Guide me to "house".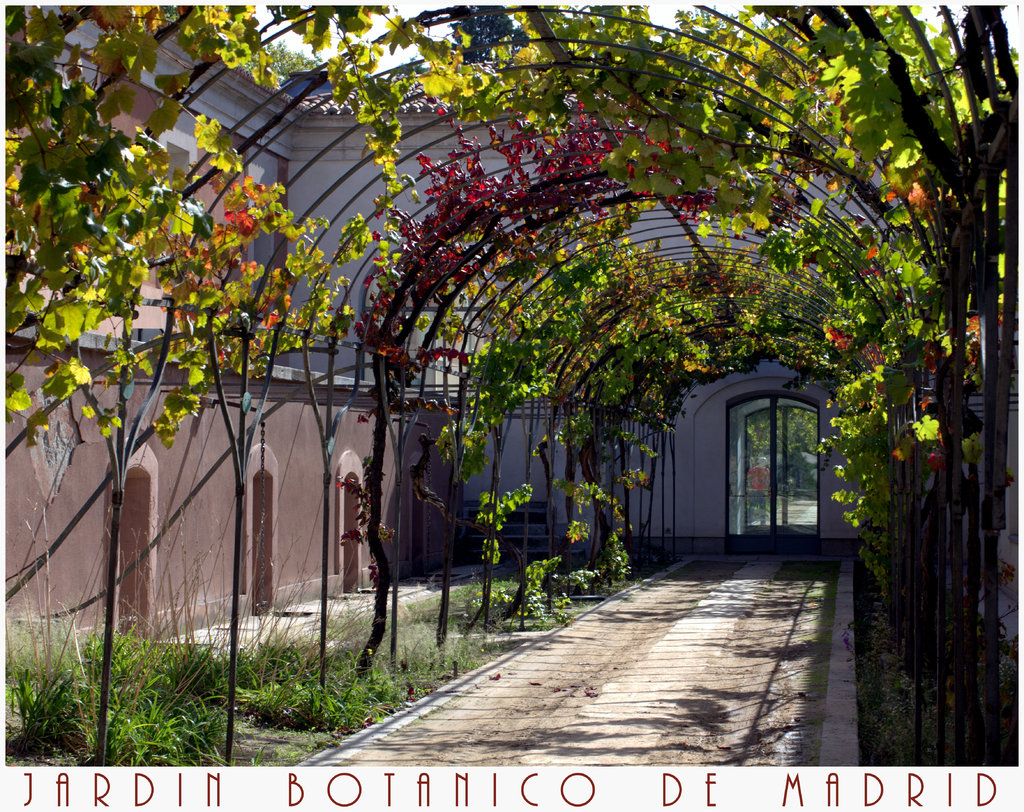
Guidance: <bbox>9, 7, 1016, 759</bbox>.
